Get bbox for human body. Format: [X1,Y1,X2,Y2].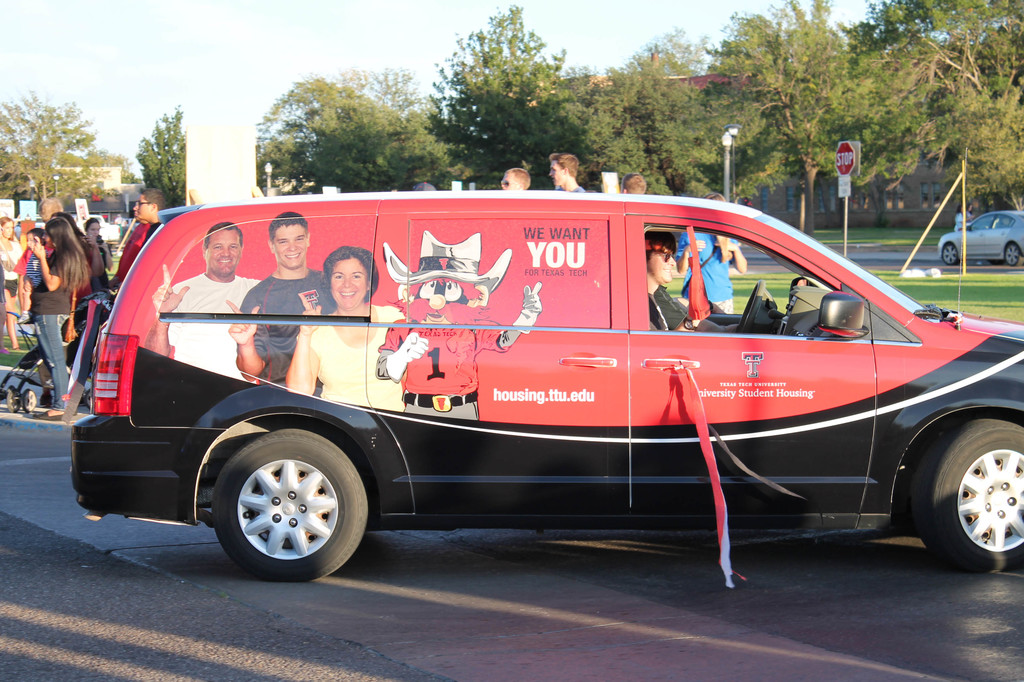
[644,287,687,330].
